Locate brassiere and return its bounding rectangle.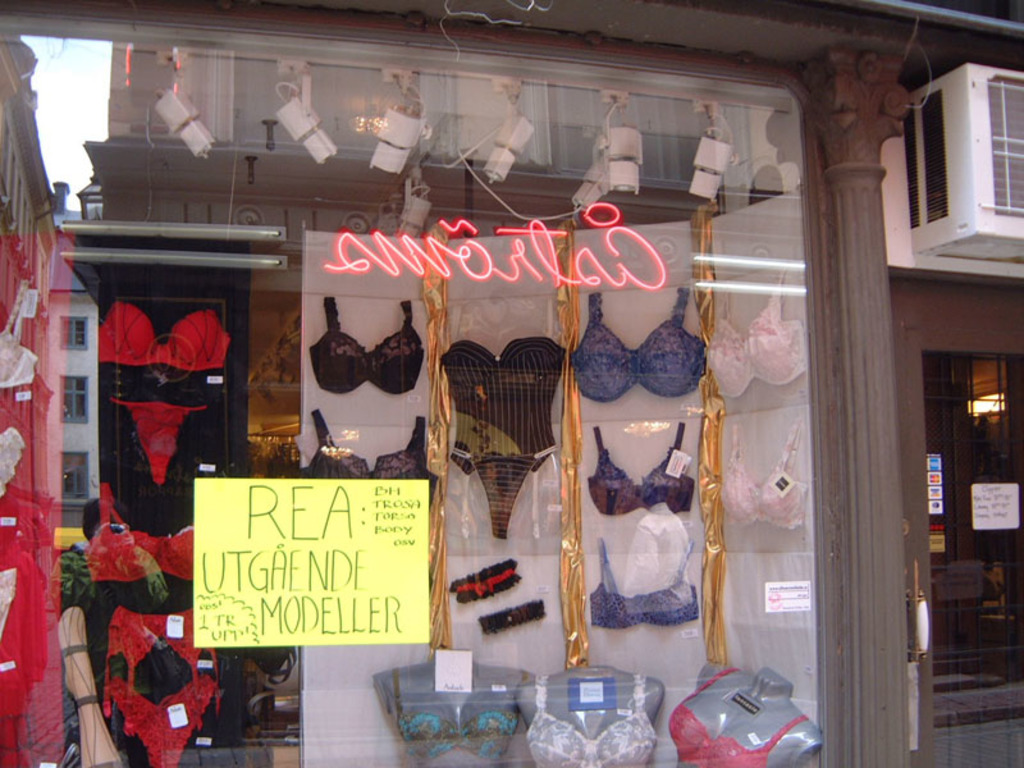
{"left": 99, "top": 301, "right": 234, "bottom": 365}.
